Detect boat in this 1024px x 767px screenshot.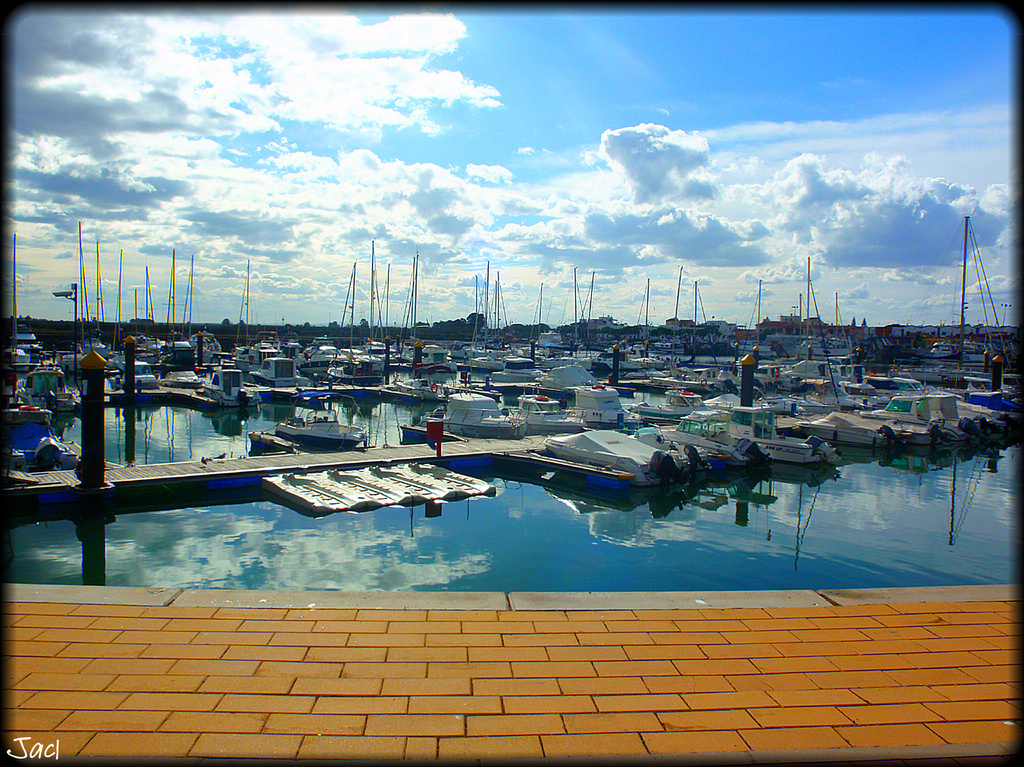
Detection: box=[541, 431, 676, 490].
